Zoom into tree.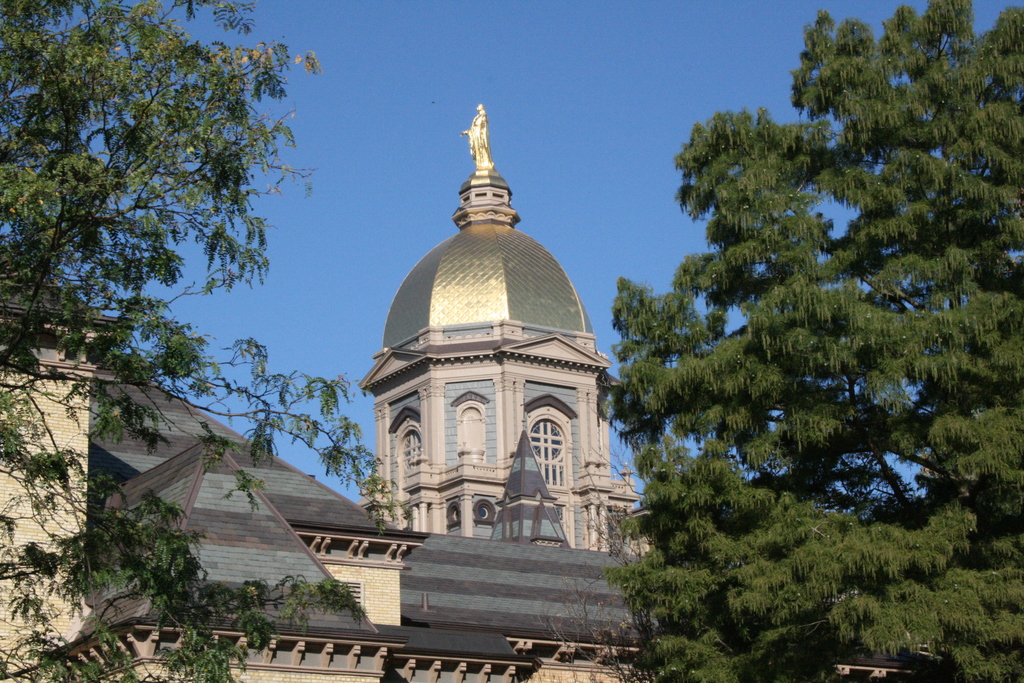
Zoom target: box=[0, 0, 414, 682].
